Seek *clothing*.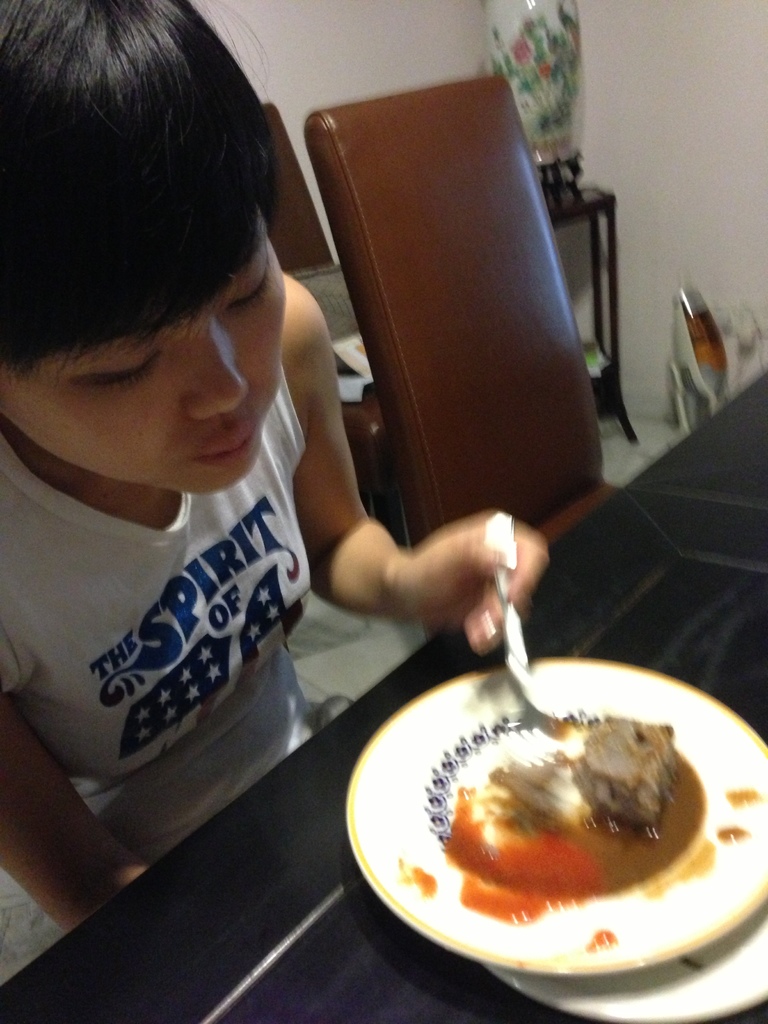
locate(0, 382, 359, 860).
